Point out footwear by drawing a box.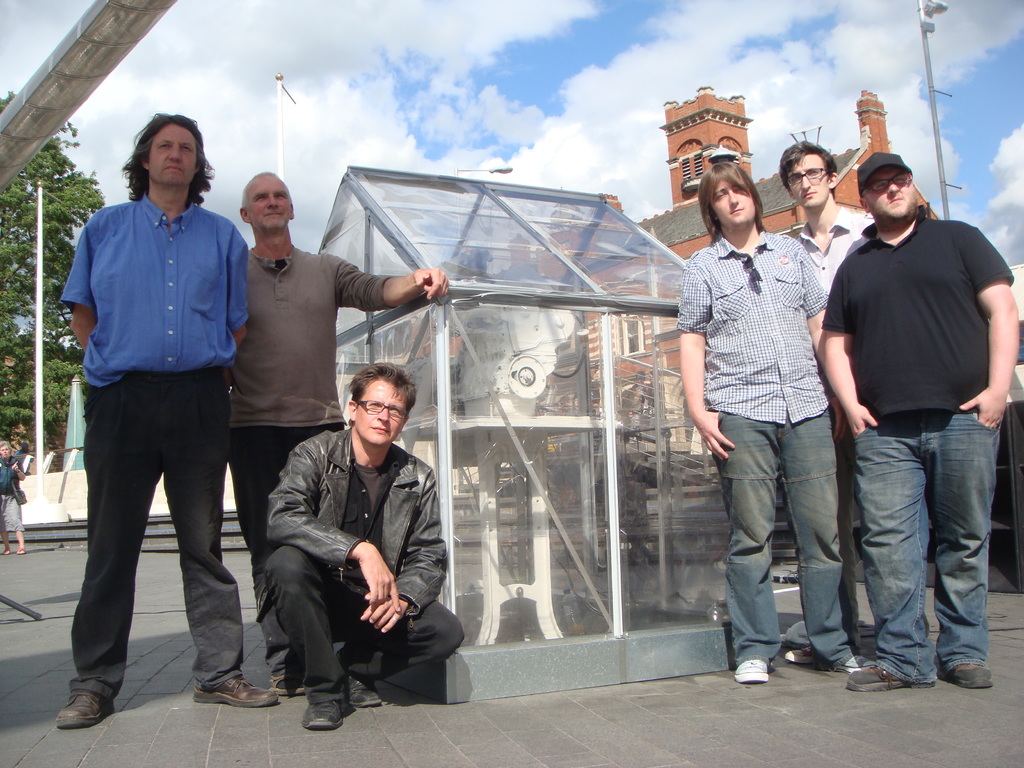
{"x1": 838, "y1": 665, "x2": 911, "y2": 697}.
